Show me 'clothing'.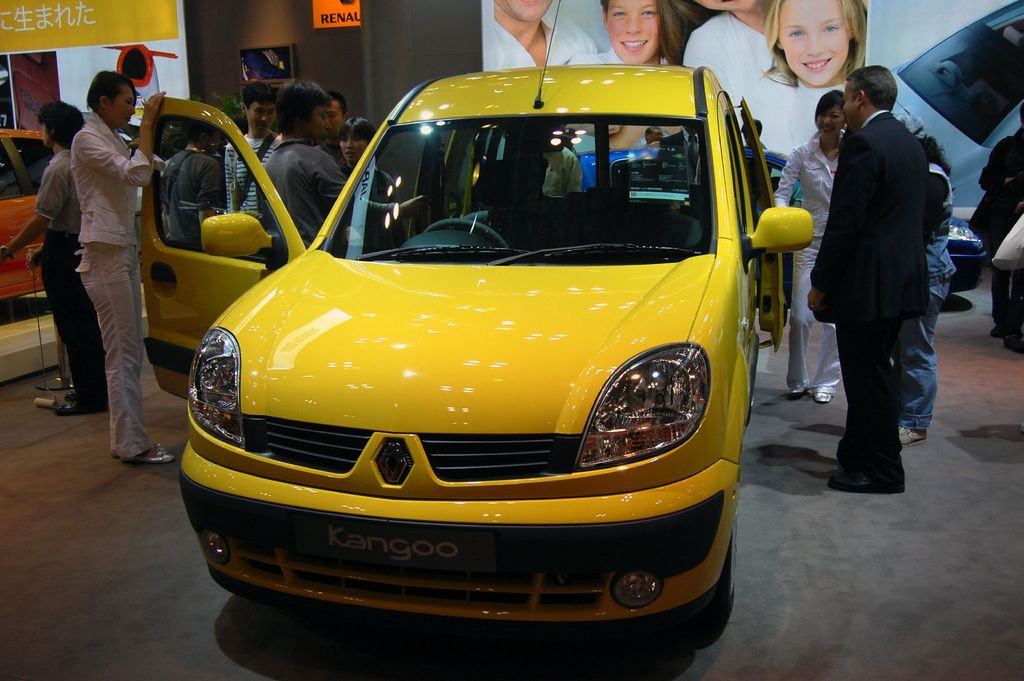
'clothing' is here: 35/138/109/413.
